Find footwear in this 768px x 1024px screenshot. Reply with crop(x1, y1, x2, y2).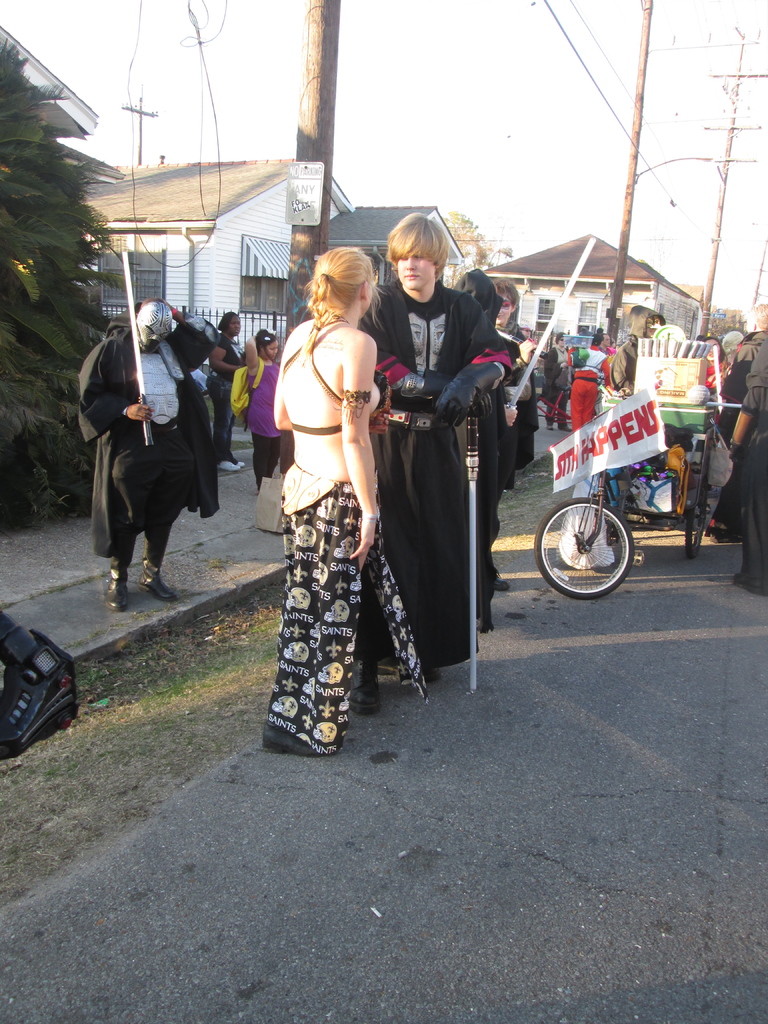
crop(100, 562, 133, 607).
